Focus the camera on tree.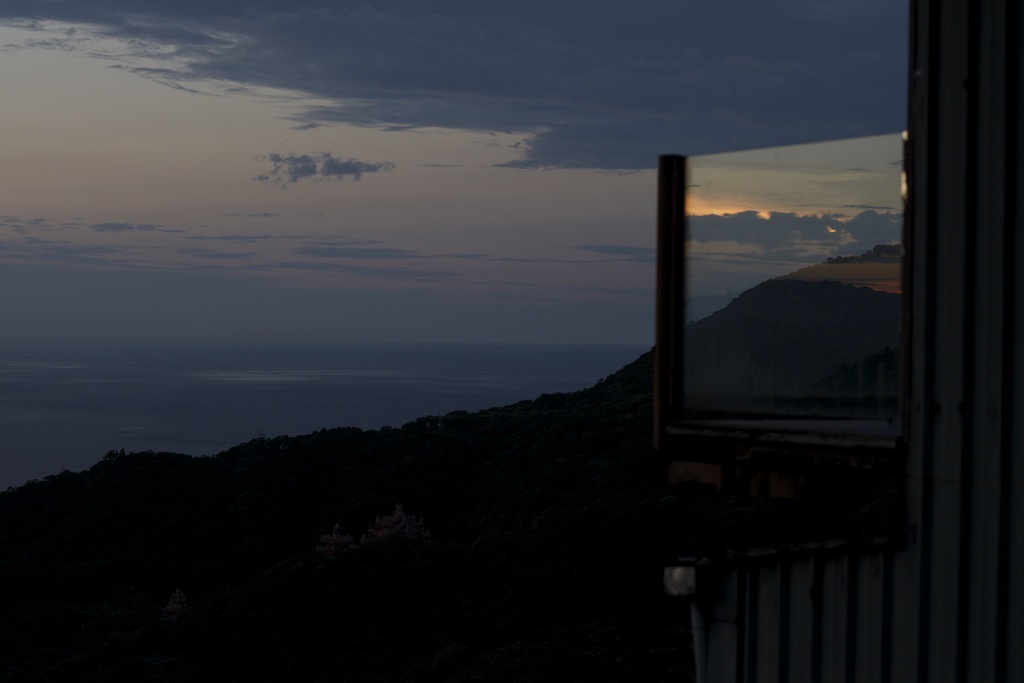
Focus region: crop(313, 512, 429, 568).
